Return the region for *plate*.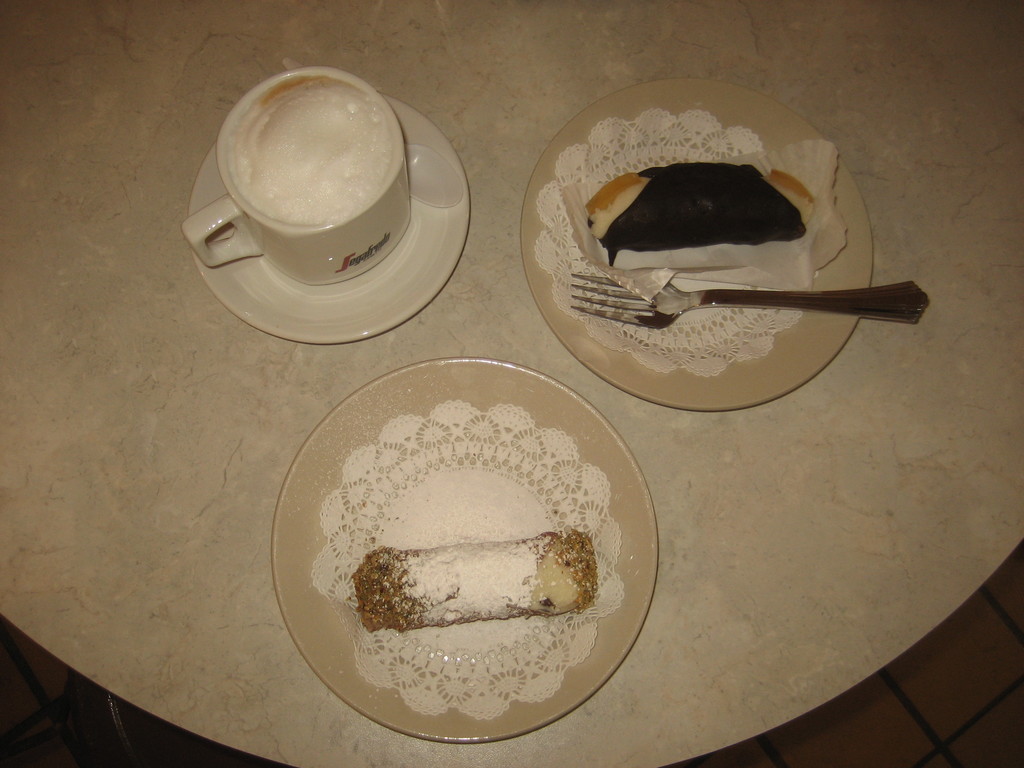
[186, 92, 472, 346].
